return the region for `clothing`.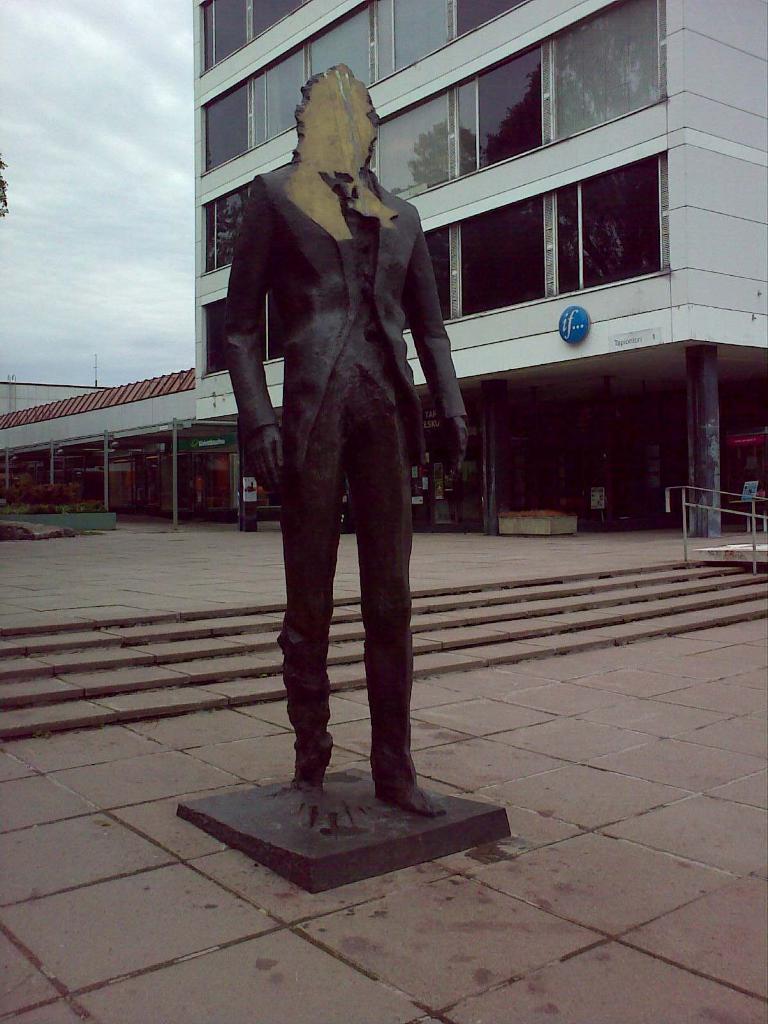
(223,108,461,712).
